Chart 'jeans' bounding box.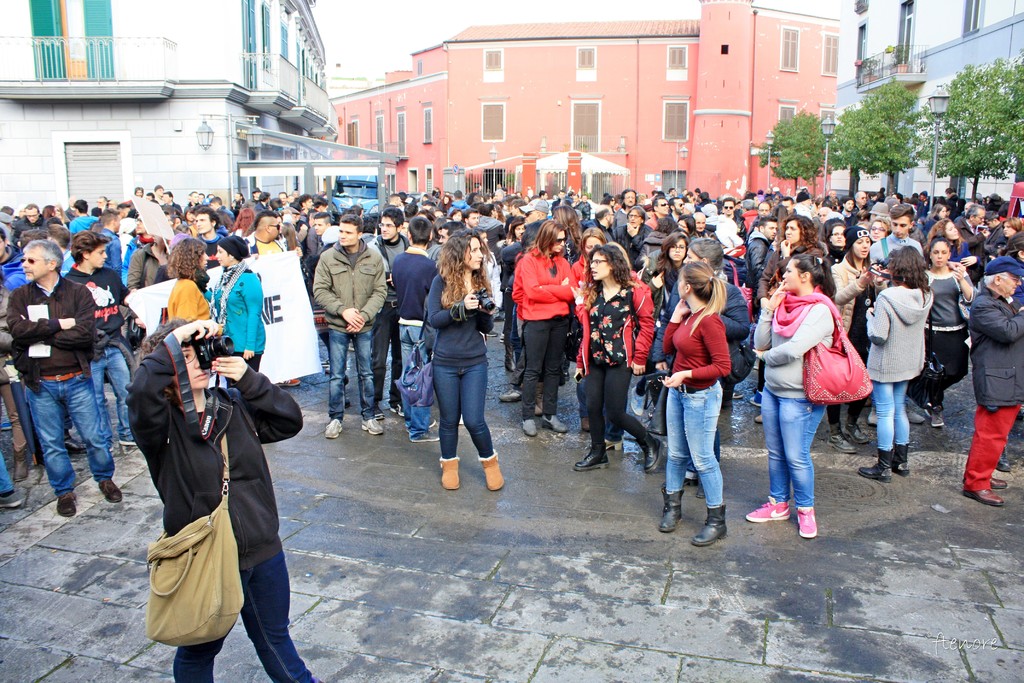
Charted: locate(669, 379, 725, 509).
